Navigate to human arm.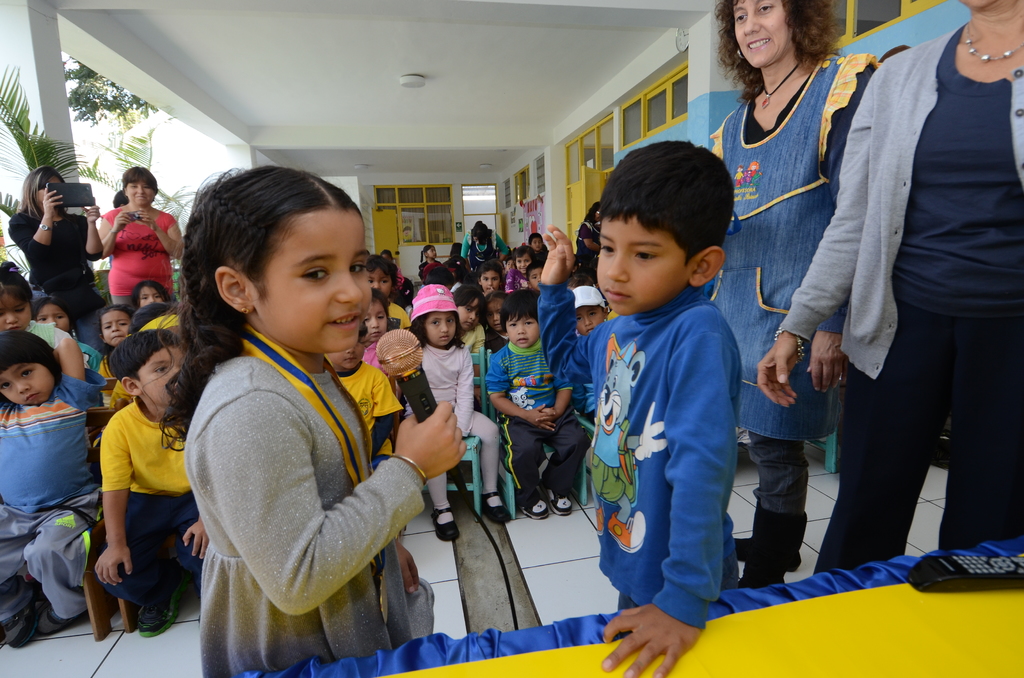
Navigation target: {"left": 181, "top": 513, "right": 209, "bottom": 563}.
